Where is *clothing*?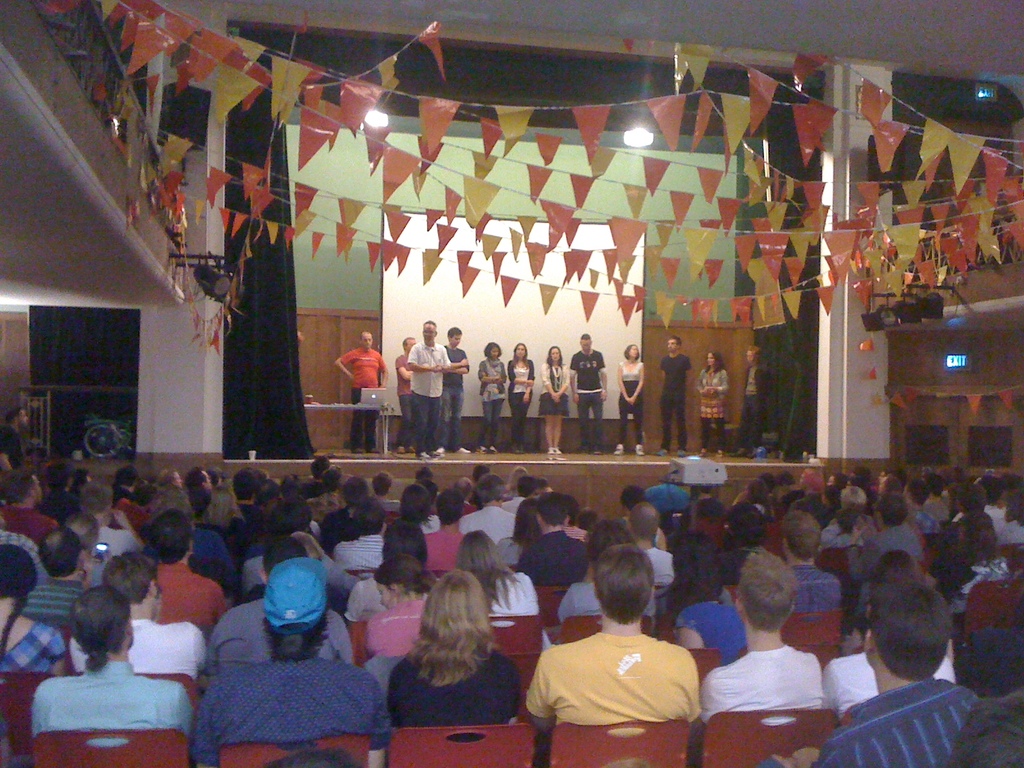
rect(0, 527, 54, 583).
